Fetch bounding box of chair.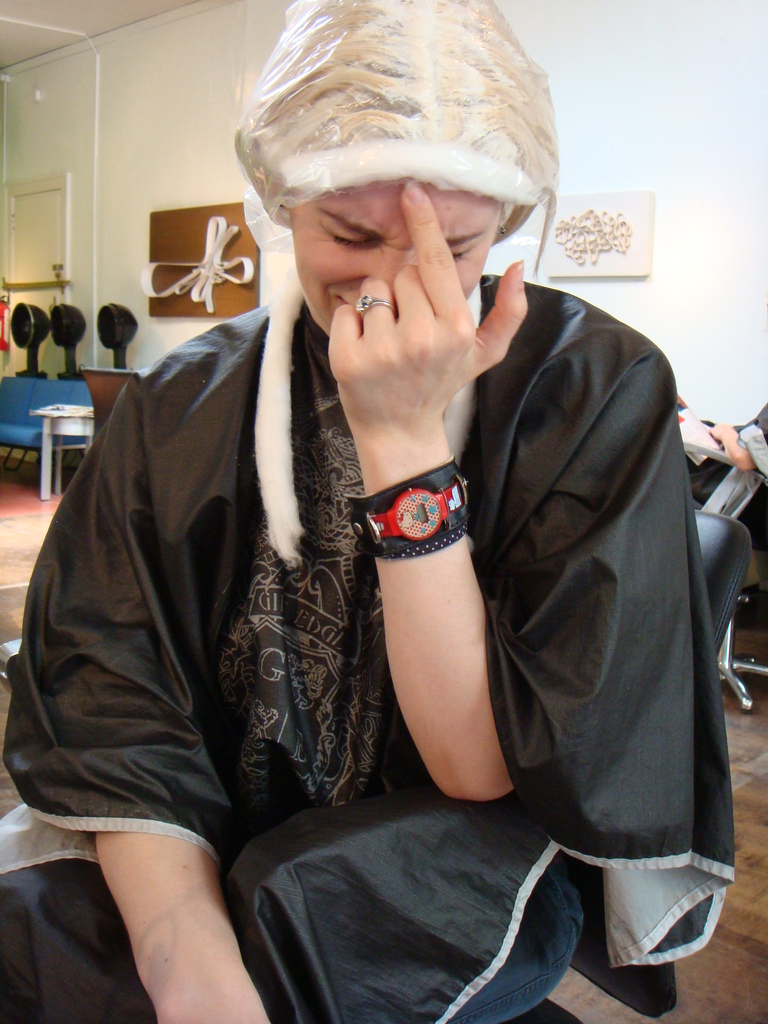
Bbox: (x1=696, y1=505, x2=756, y2=662).
